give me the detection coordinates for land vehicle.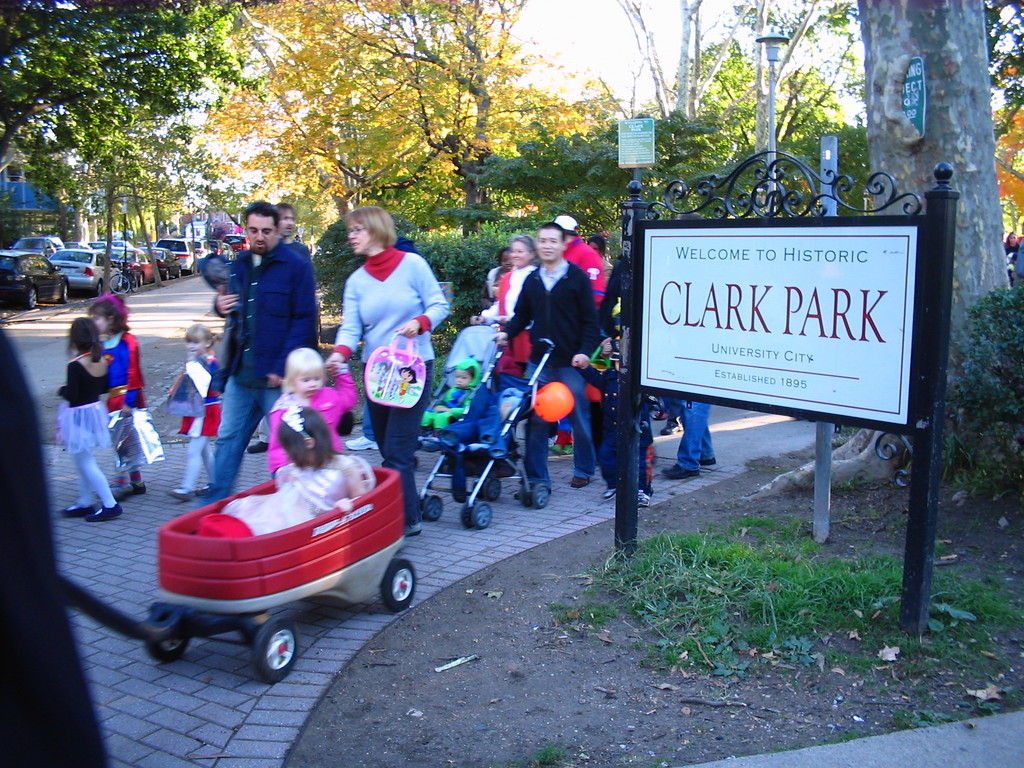
left=86, top=238, right=114, bottom=254.
